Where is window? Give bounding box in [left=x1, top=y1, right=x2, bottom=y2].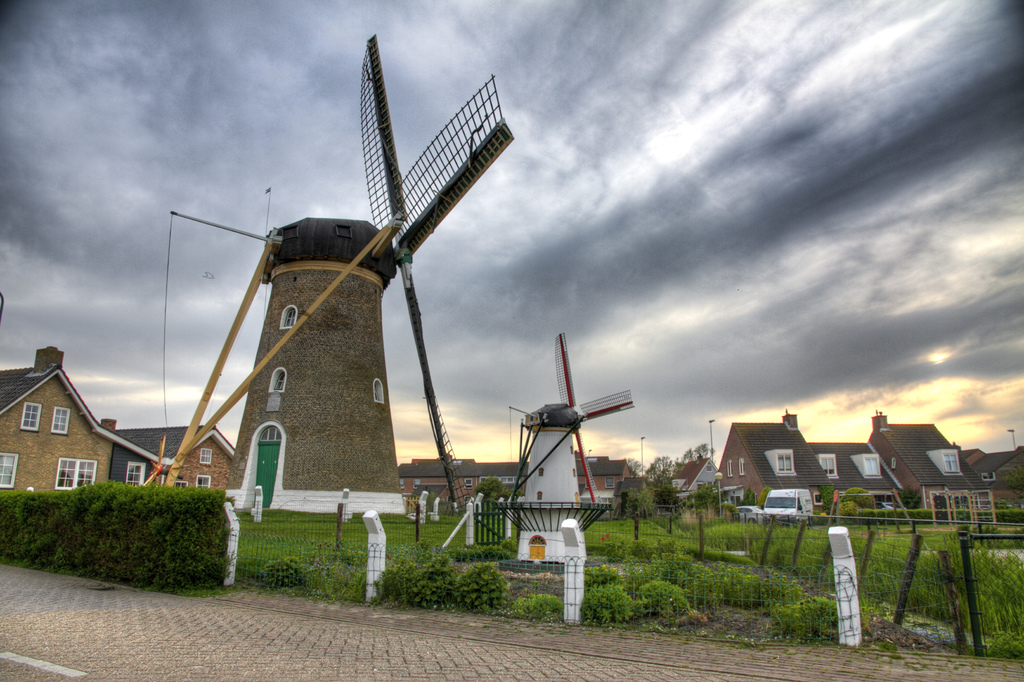
[left=269, top=366, right=288, bottom=390].
